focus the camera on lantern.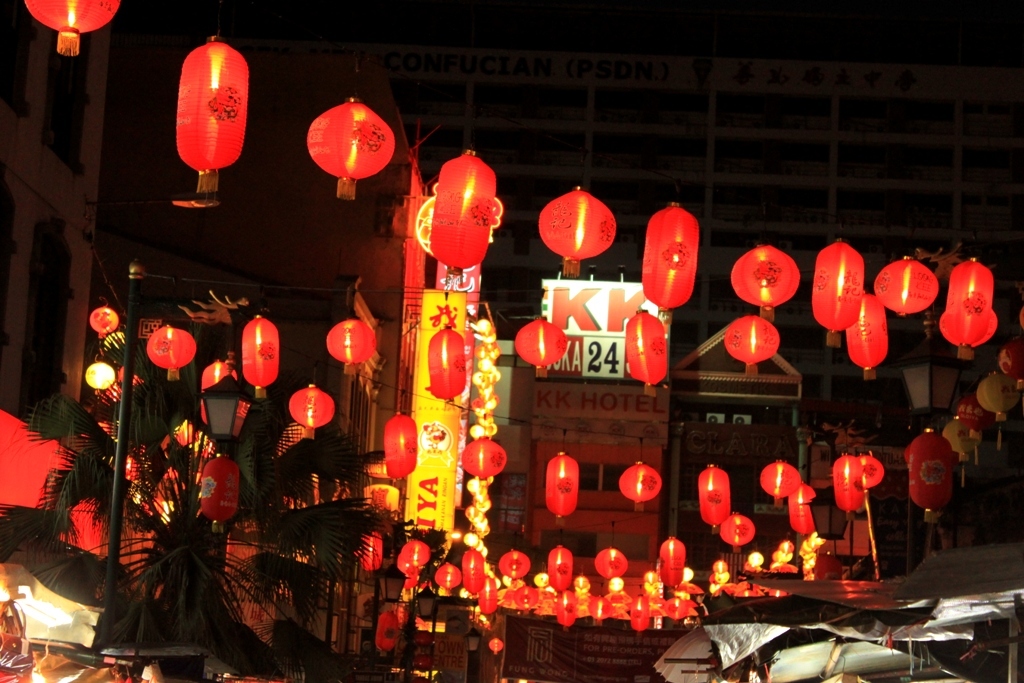
Focus region: box(171, 30, 245, 190).
